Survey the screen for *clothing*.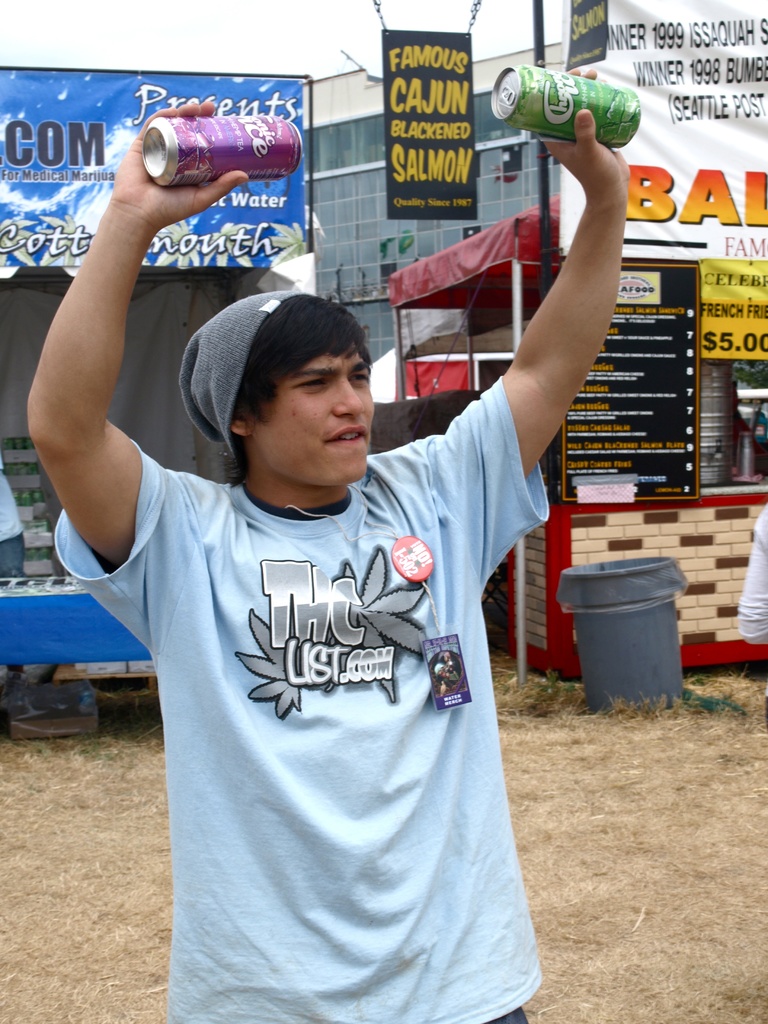
Survey found: <bbox>58, 438, 548, 1023</bbox>.
